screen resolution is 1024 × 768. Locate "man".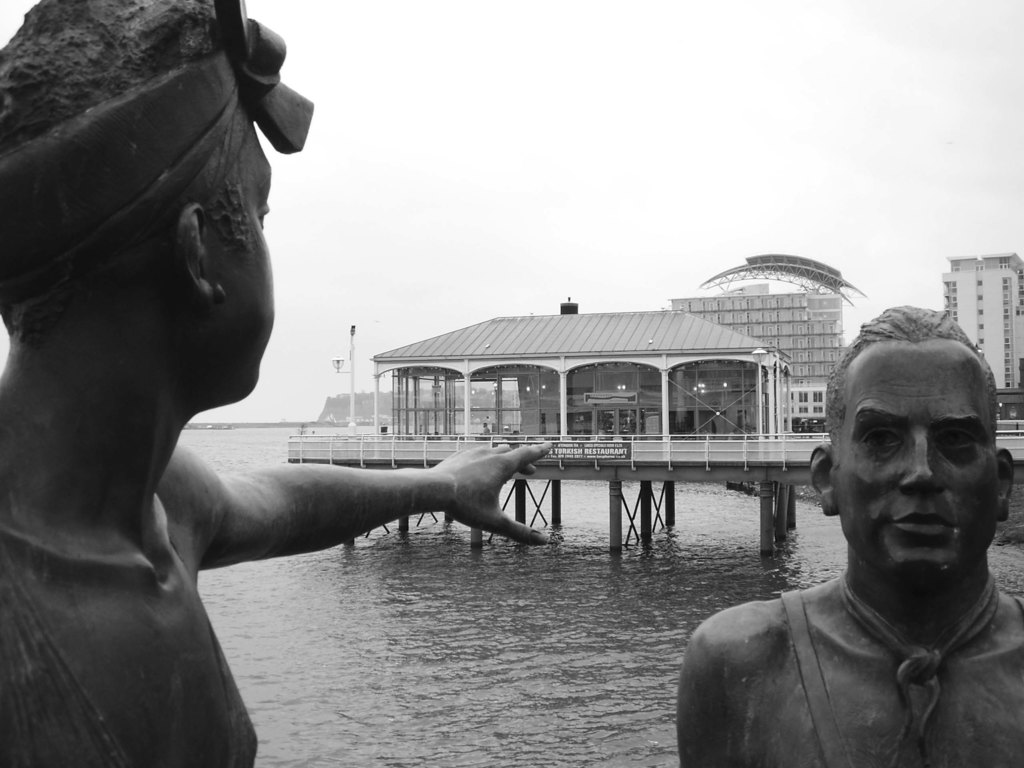
x1=0, y1=0, x2=556, y2=767.
